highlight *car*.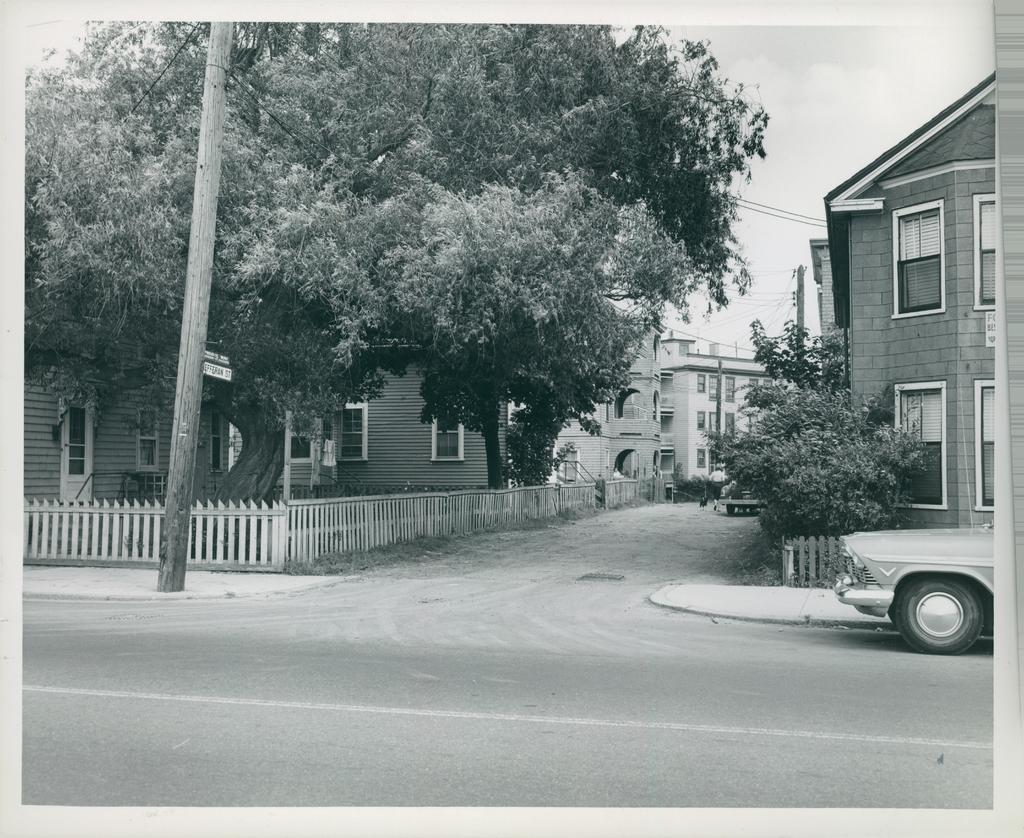
Highlighted region: (812, 528, 995, 633).
